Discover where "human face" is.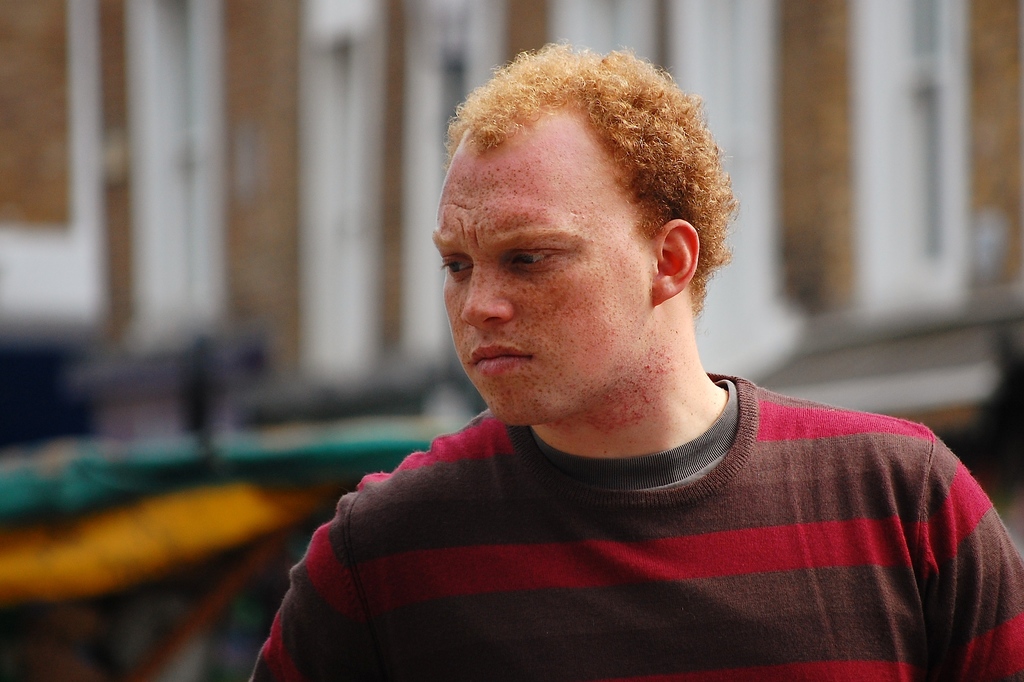
Discovered at [x1=428, y1=124, x2=659, y2=423].
